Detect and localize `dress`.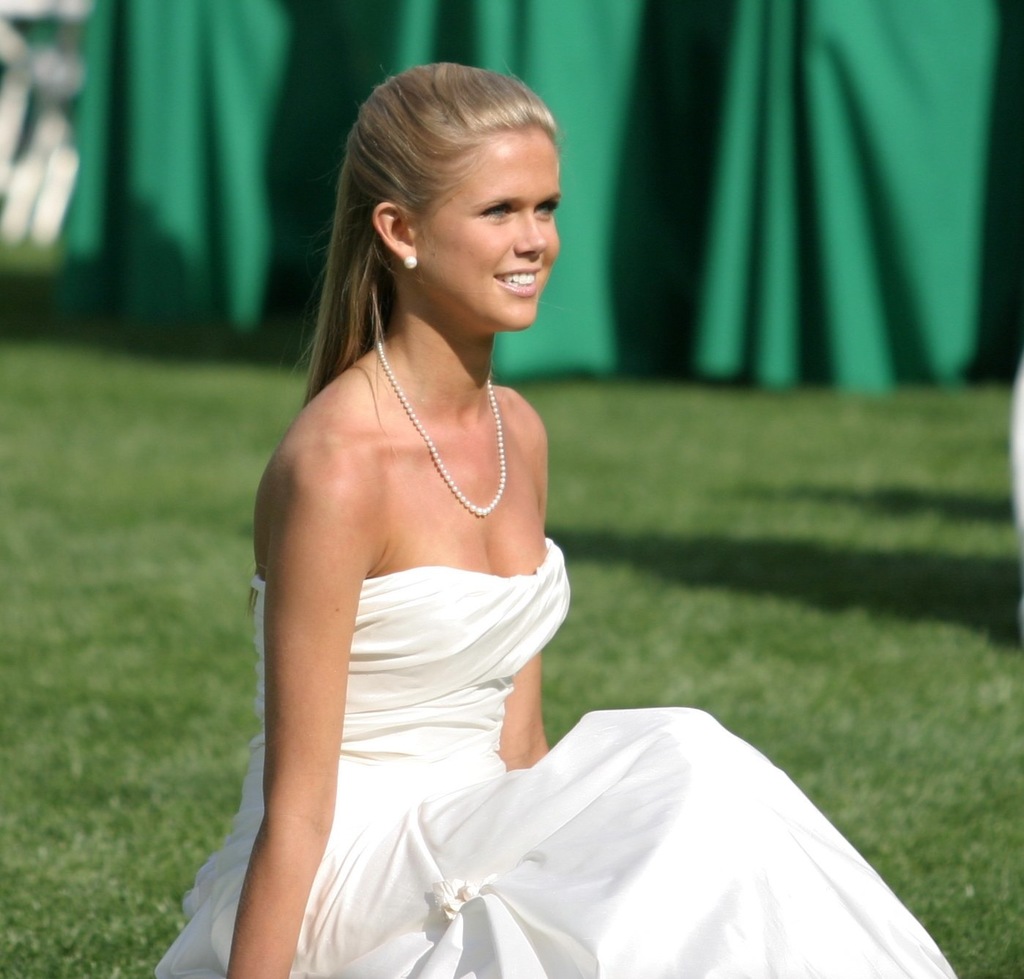
Localized at <box>153,536,960,978</box>.
